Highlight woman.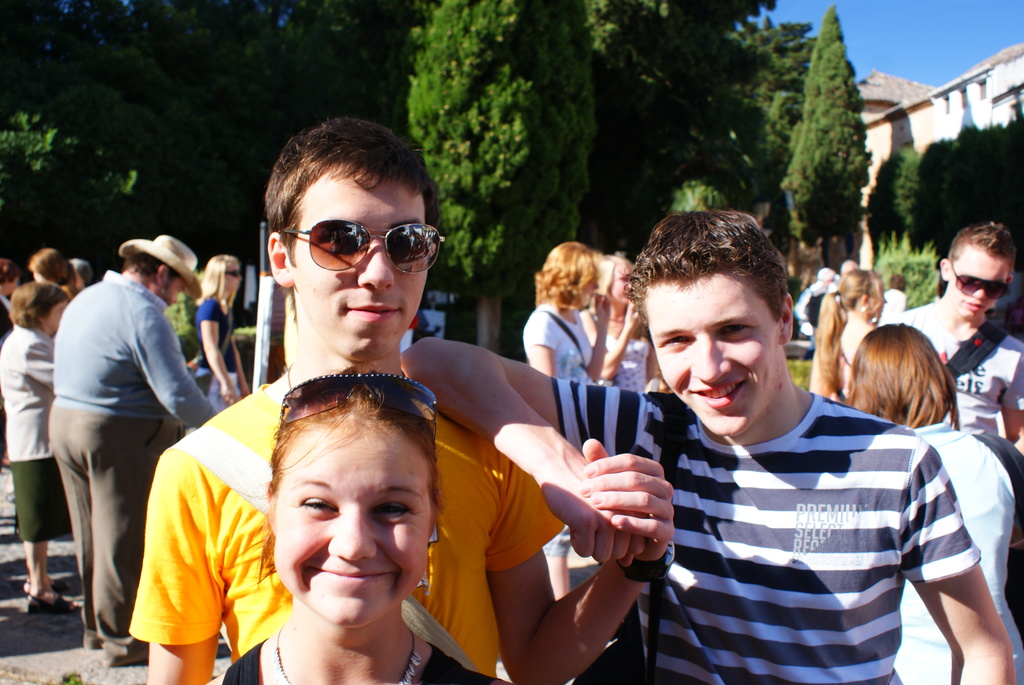
Highlighted region: bbox=(193, 253, 245, 410).
